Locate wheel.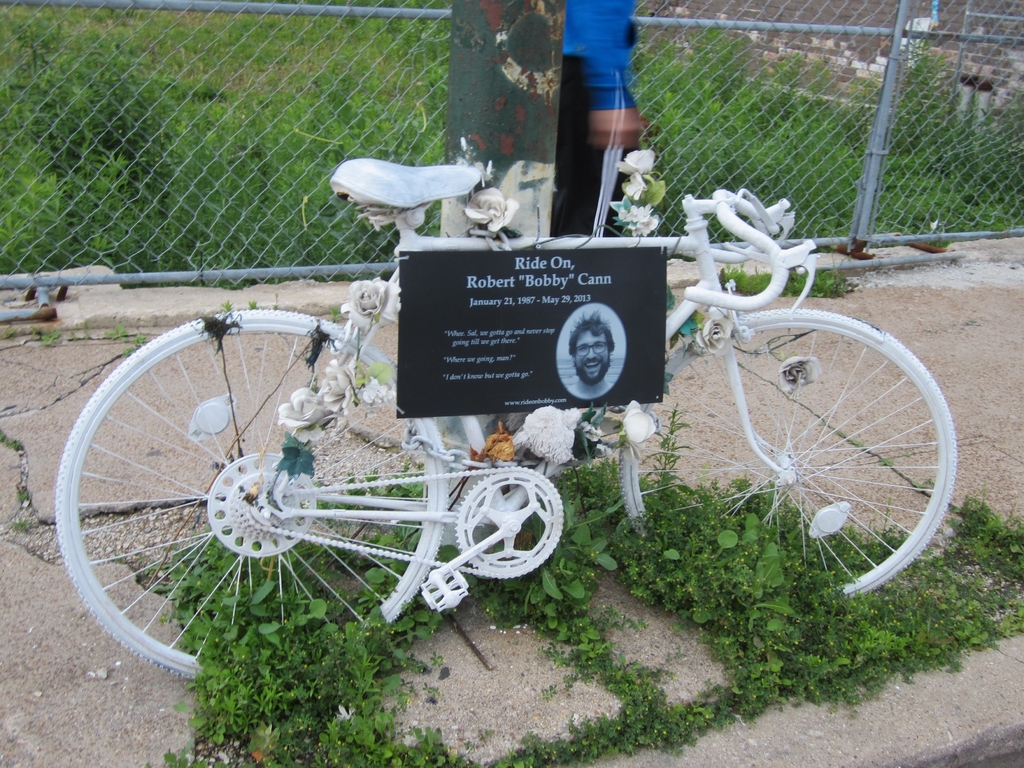
Bounding box: bbox=(95, 317, 469, 634).
